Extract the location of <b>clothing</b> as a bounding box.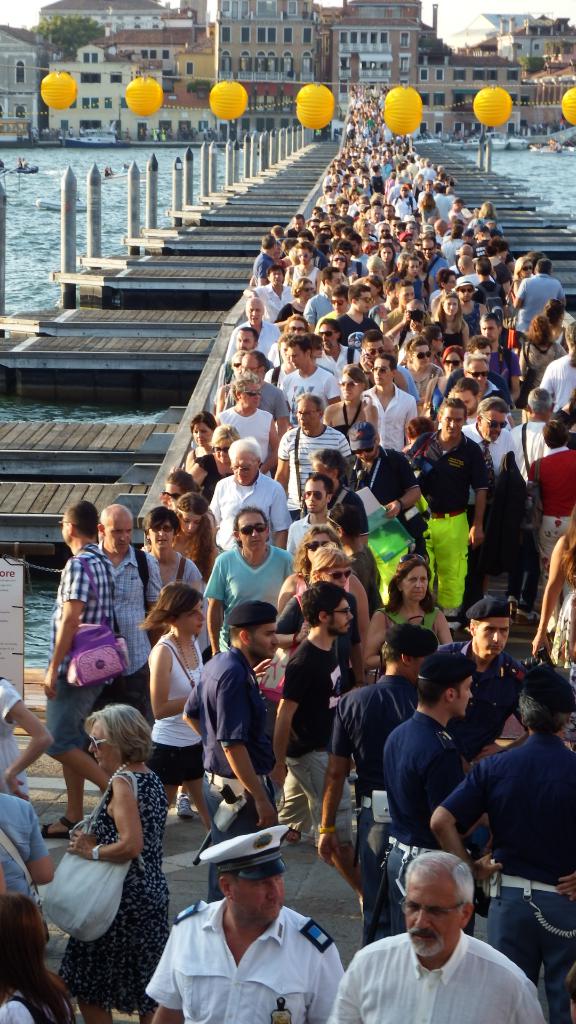
{"left": 227, "top": 319, "right": 285, "bottom": 359}.
